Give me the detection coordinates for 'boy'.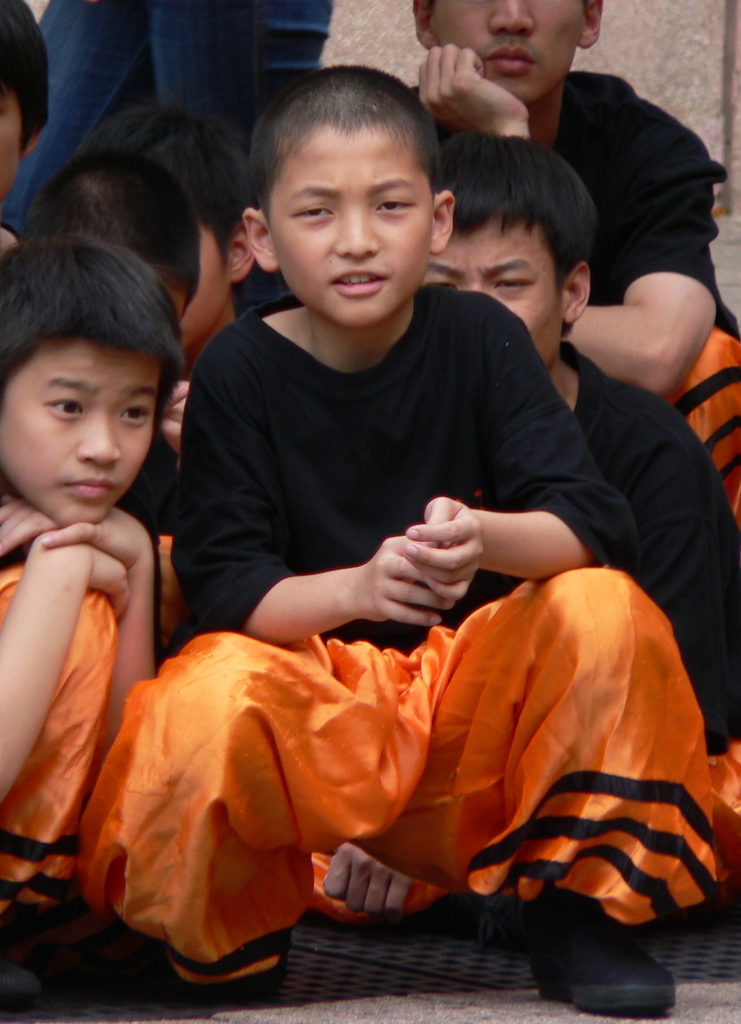
crop(17, 148, 196, 472).
